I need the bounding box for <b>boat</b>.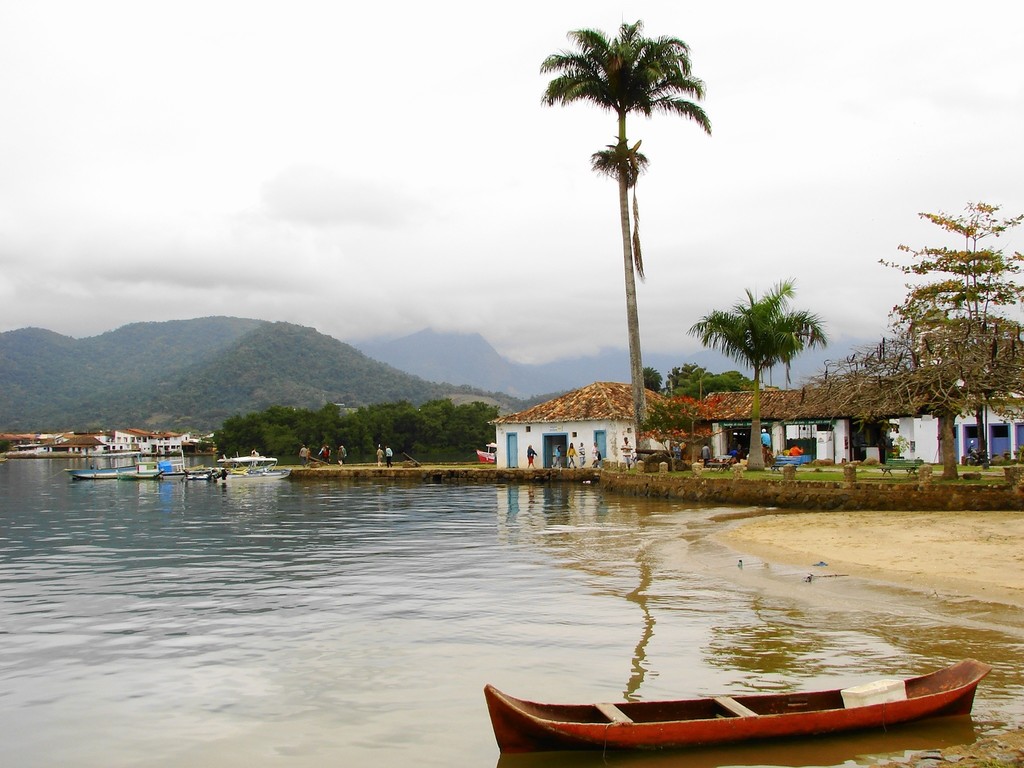
Here it is: 477, 654, 995, 757.
